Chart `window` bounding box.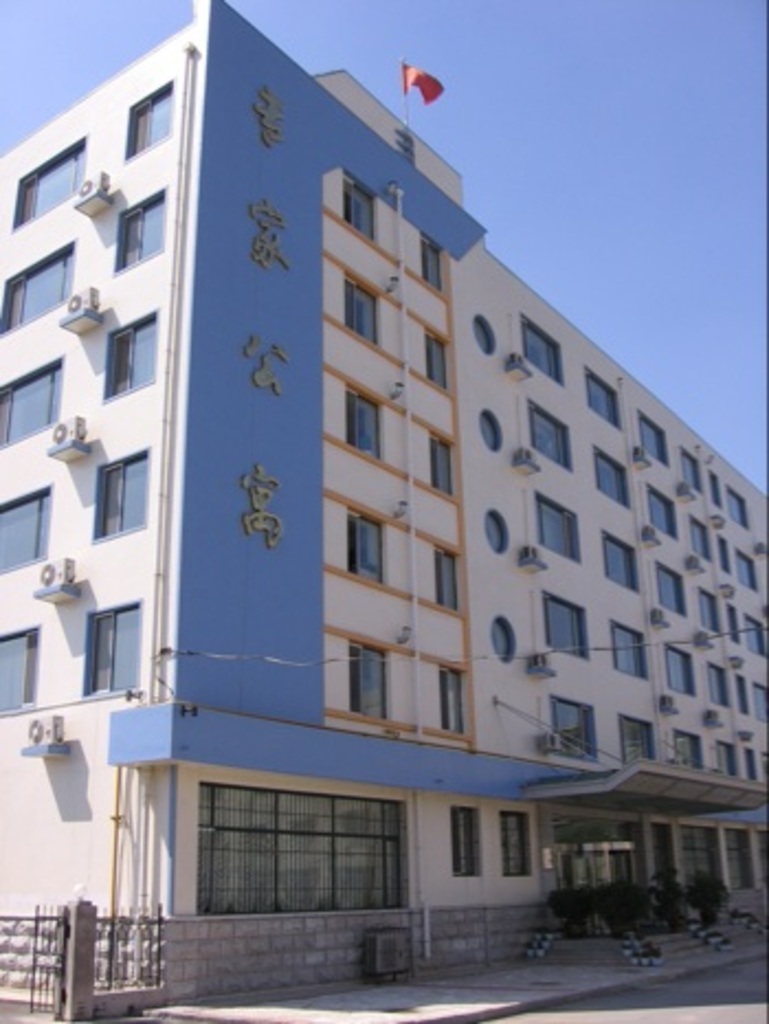
Charted: <bbox>743, 615, 765, 655</bbox>.
